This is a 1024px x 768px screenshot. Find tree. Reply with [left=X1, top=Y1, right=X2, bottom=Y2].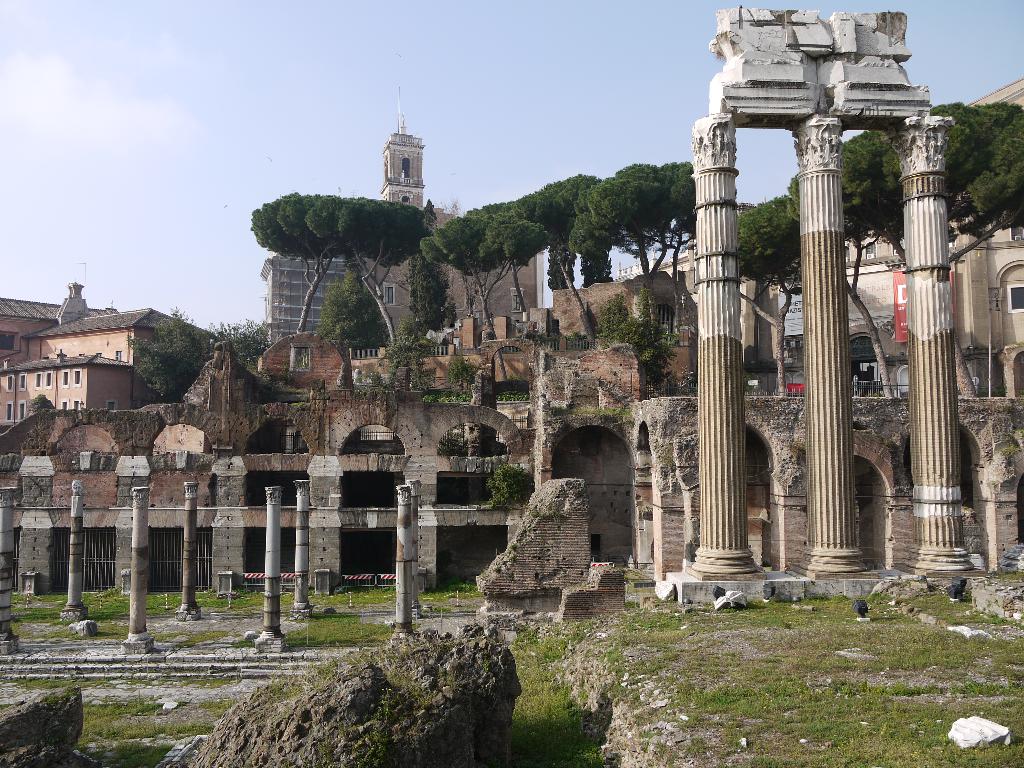
[left=320, top=258, right=380, bottom=386].
